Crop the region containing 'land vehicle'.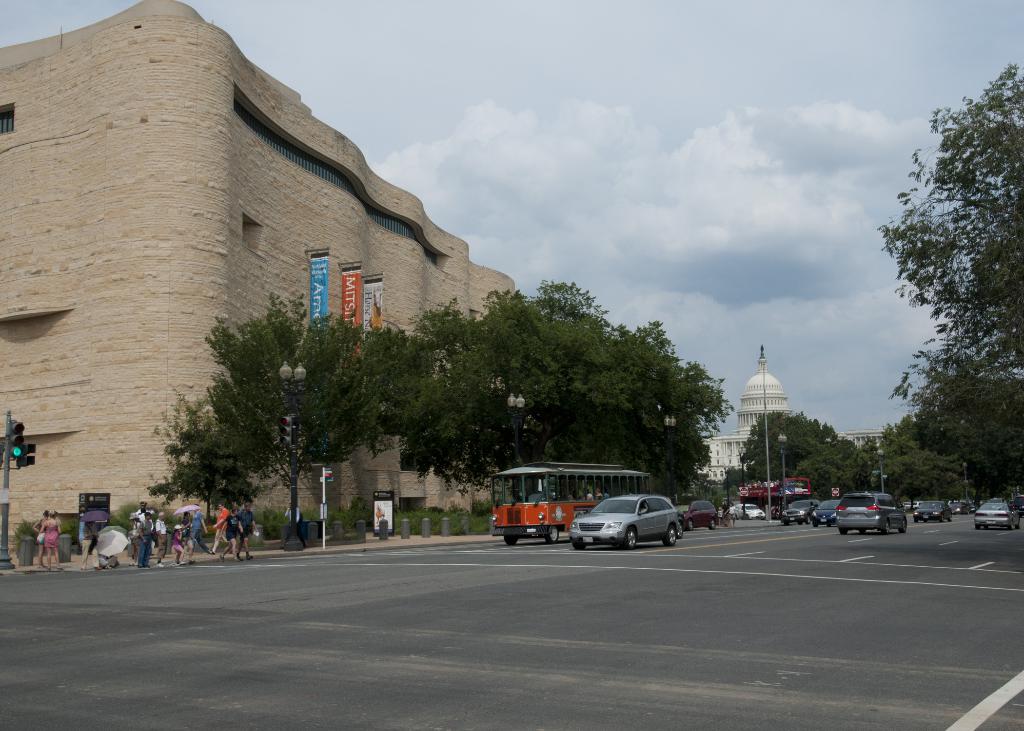
Crop region: 950 500 969 518.
